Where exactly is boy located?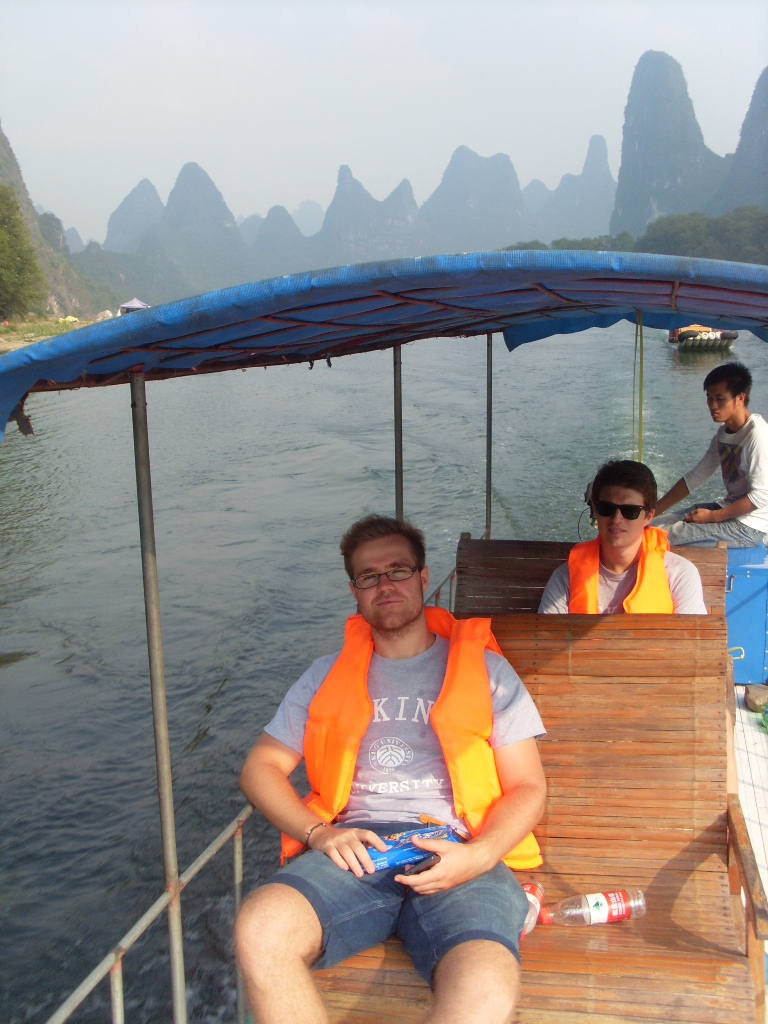
Its bounding box is 647:362:767:552.
